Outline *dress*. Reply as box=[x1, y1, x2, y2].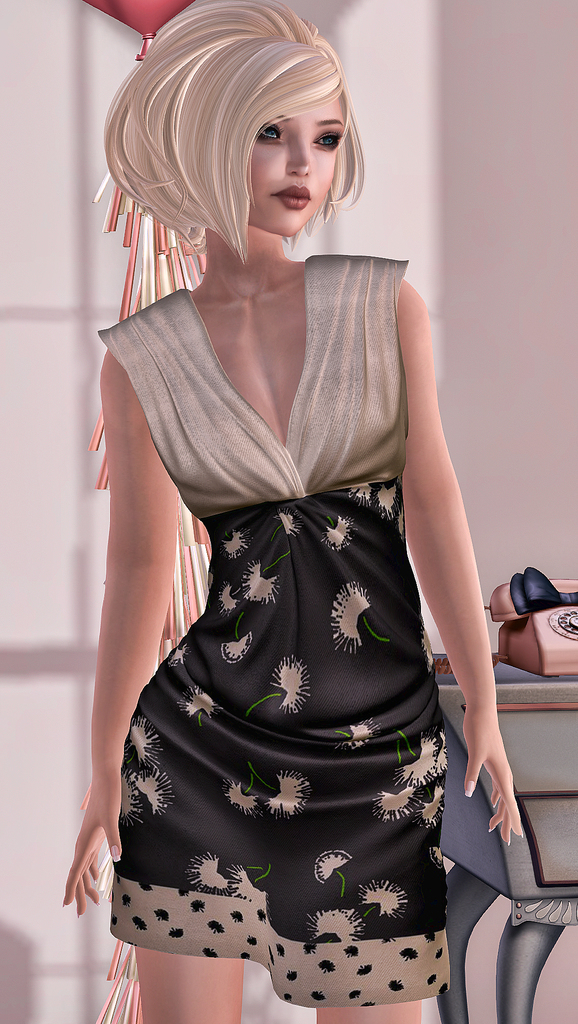
box=[96, 250, 456, 1005].
